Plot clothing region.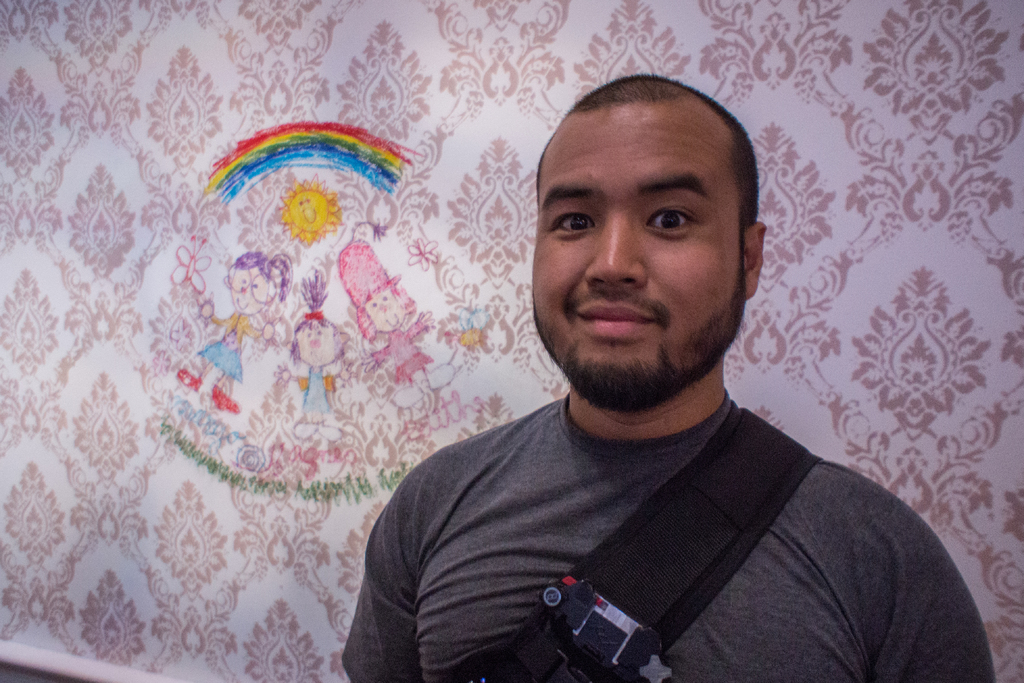
Plotted at bbox(373, 350, 982, 677).
